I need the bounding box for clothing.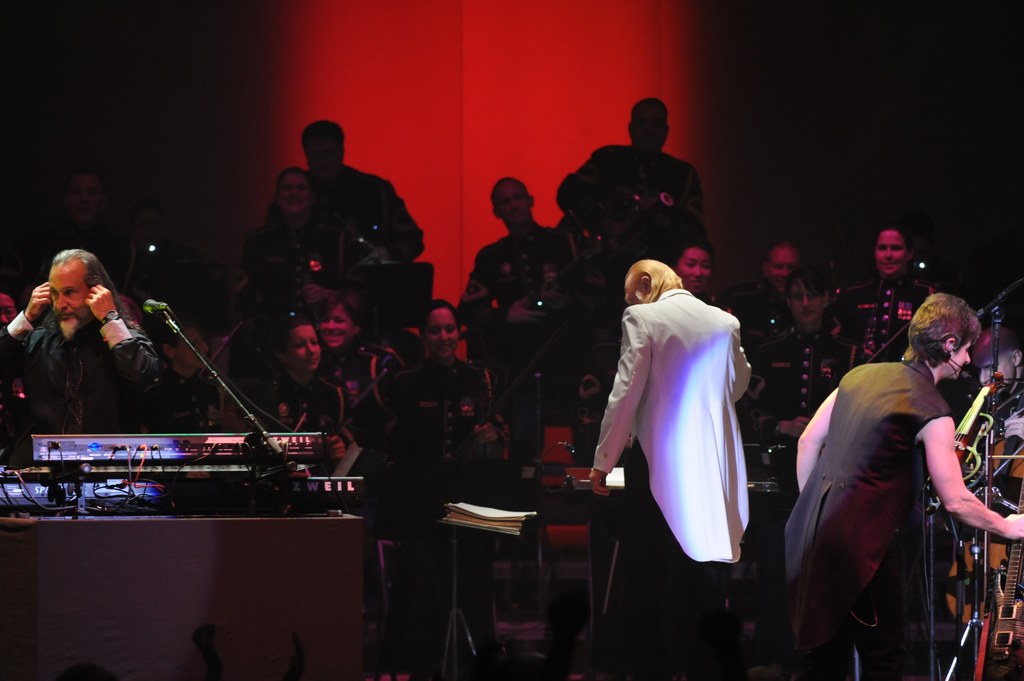
Here it is: bbox(0, 308, 174, 437).
